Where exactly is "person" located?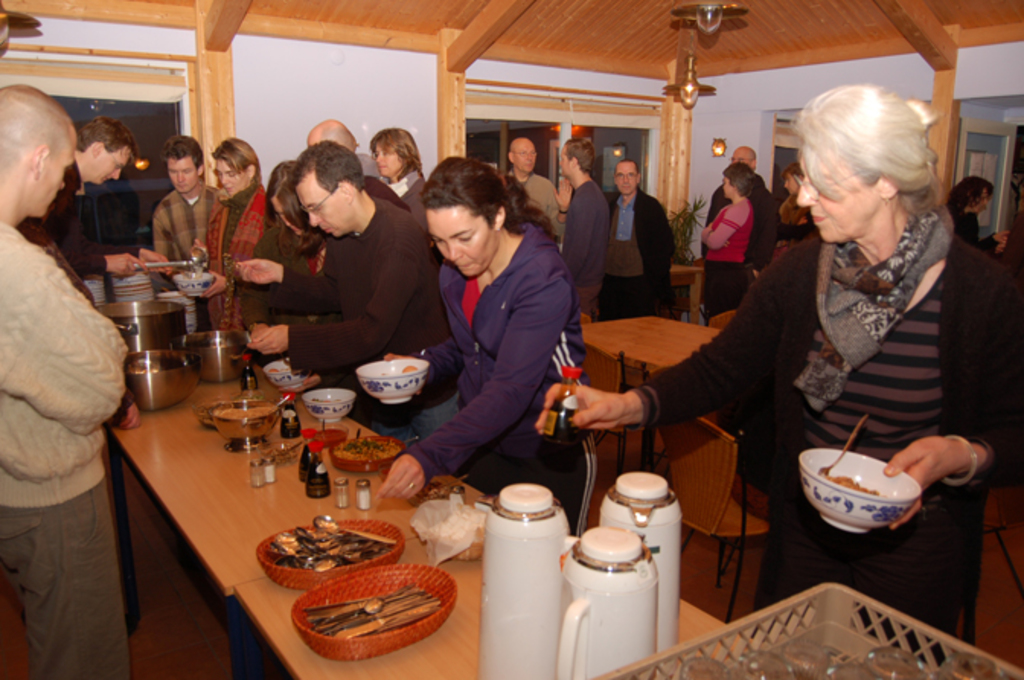
Its bounding box is {"x1": 189, "y1": 137, "x2": 268, "y2": 332}.
